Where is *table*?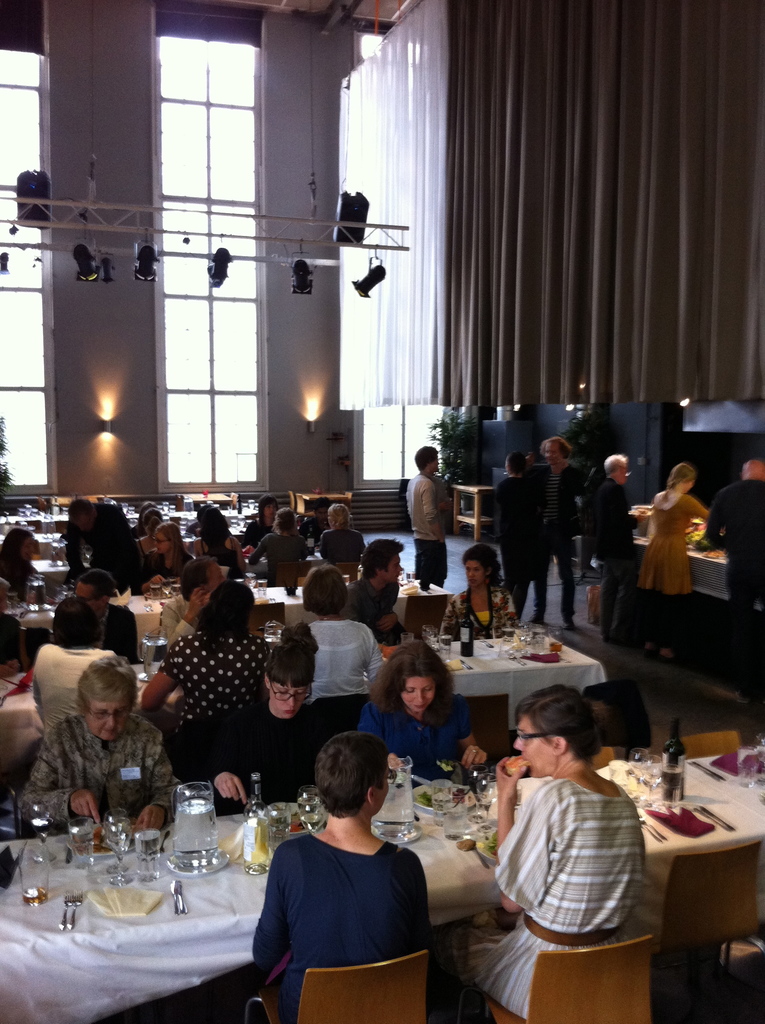
x1=608 y1=510 x2=739 y2=622.
